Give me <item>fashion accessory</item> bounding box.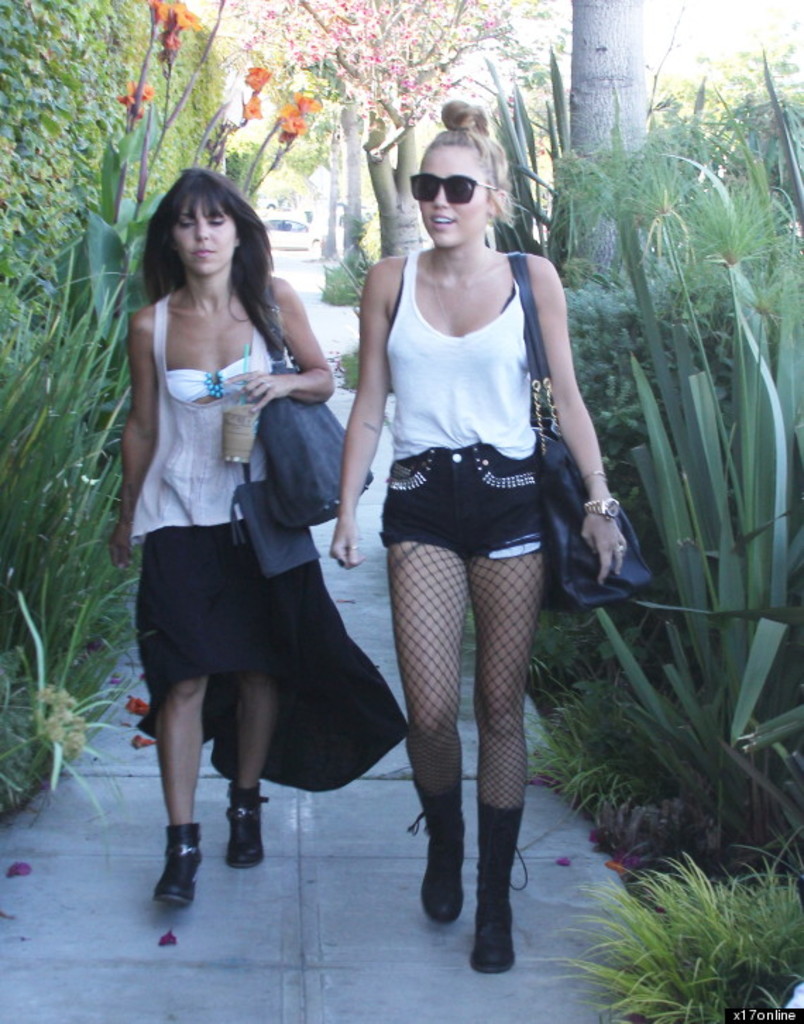
locate(612, 540, 626, 553).
